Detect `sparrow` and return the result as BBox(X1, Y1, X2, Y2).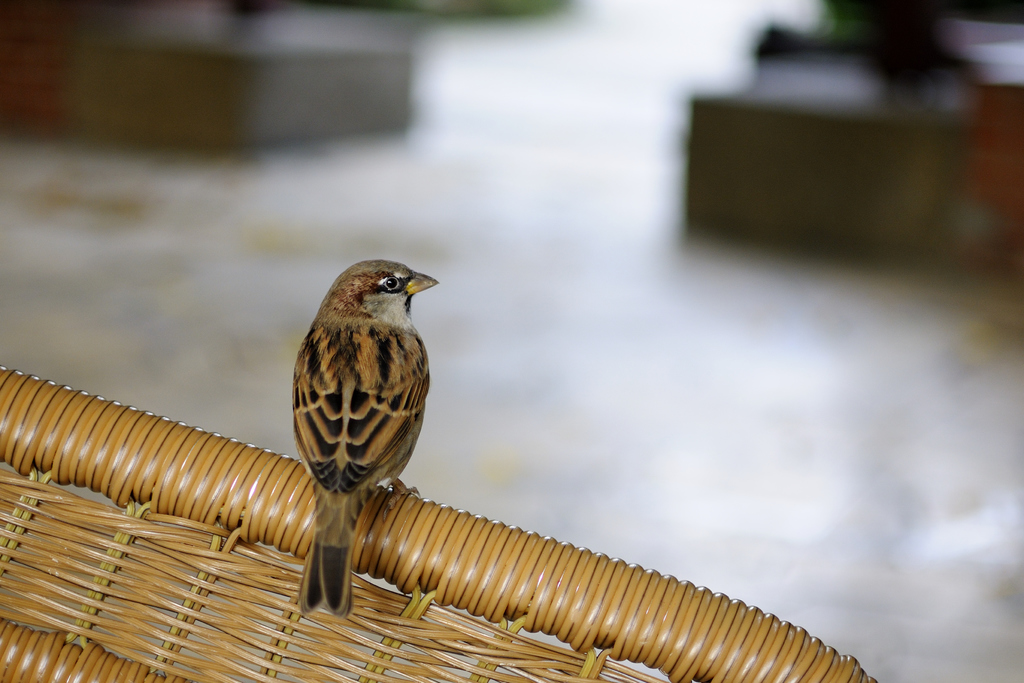
BBox(292, 260, 444, 621).
